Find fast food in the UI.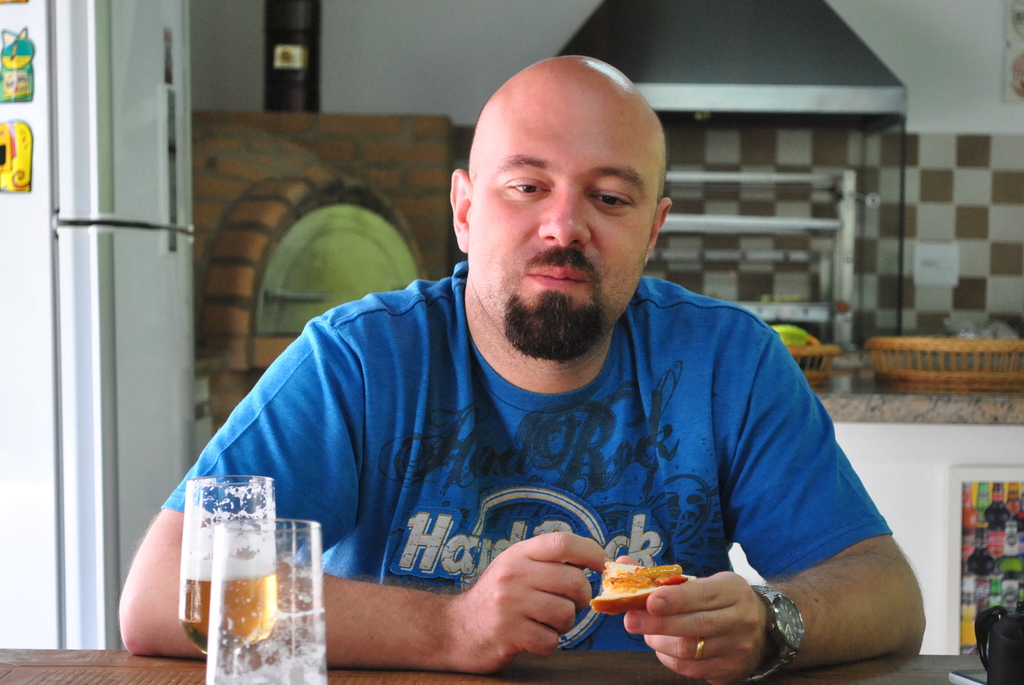
UI element at detection(581, 558, 678, 624).
